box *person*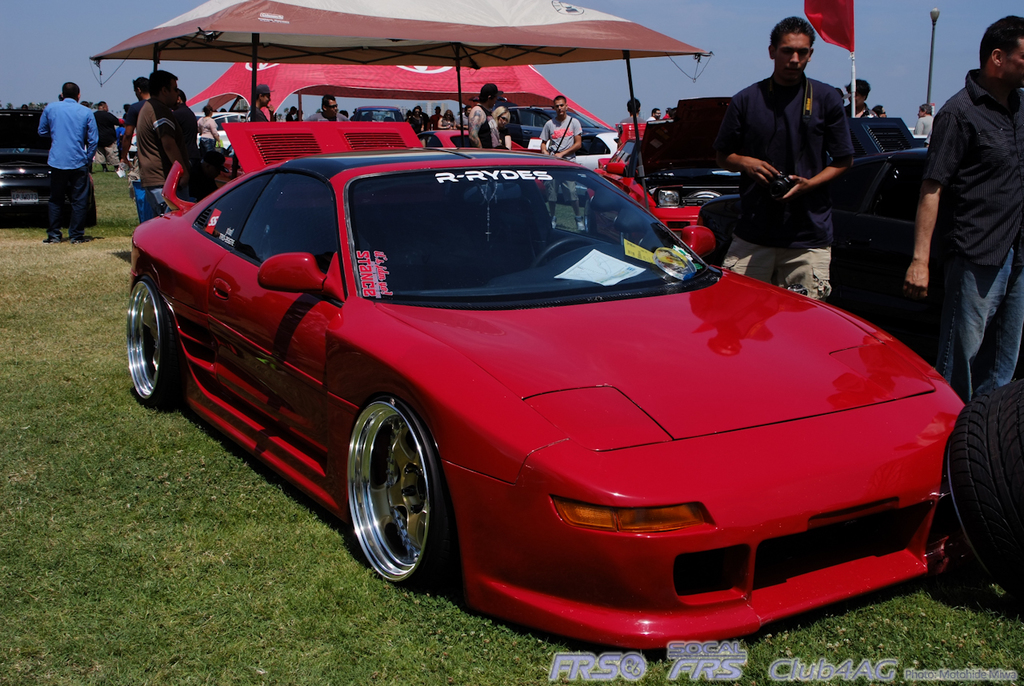
[120, 78, 148, 194]
